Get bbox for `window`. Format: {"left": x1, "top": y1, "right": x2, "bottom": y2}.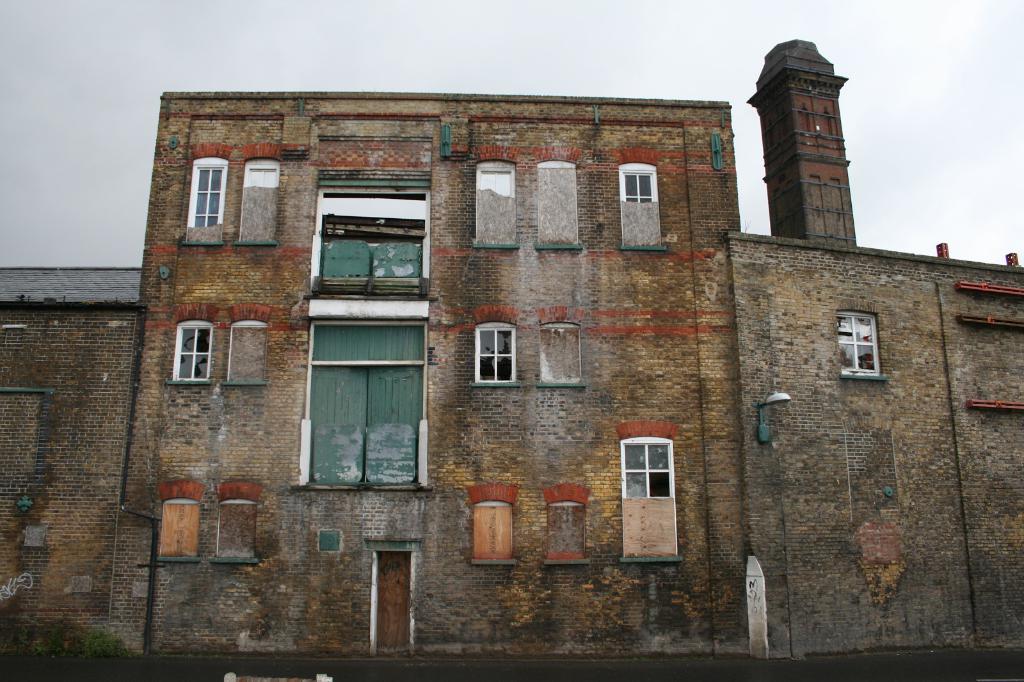
{"left": 307, "top": 319, "right": 426, "bottom": 489}.
